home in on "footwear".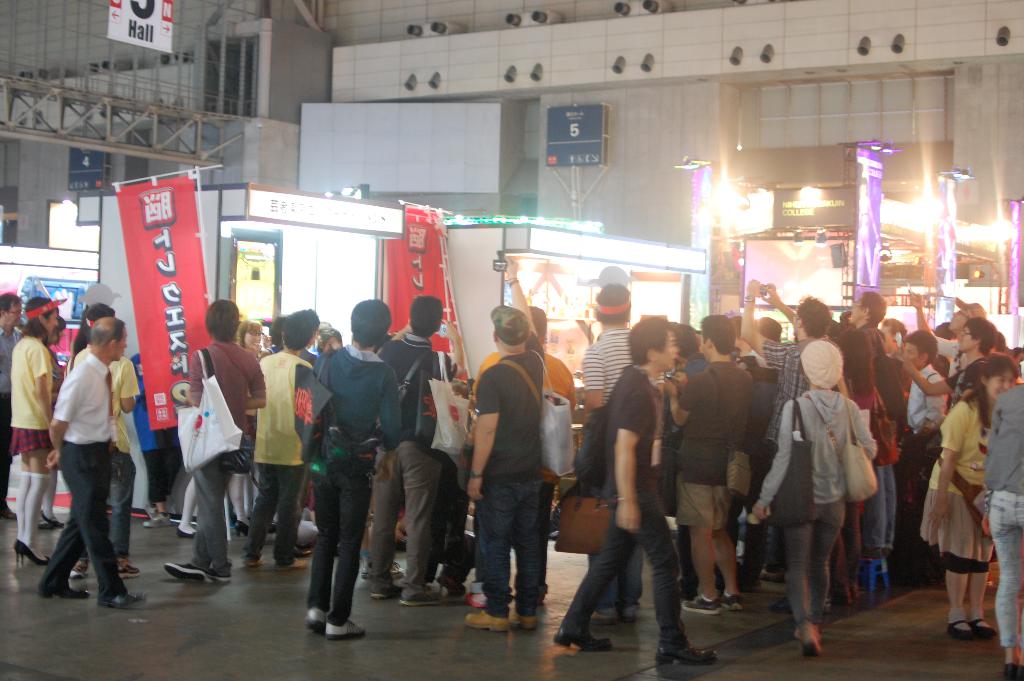
Homed in at region(205, 563, 230, 583).
